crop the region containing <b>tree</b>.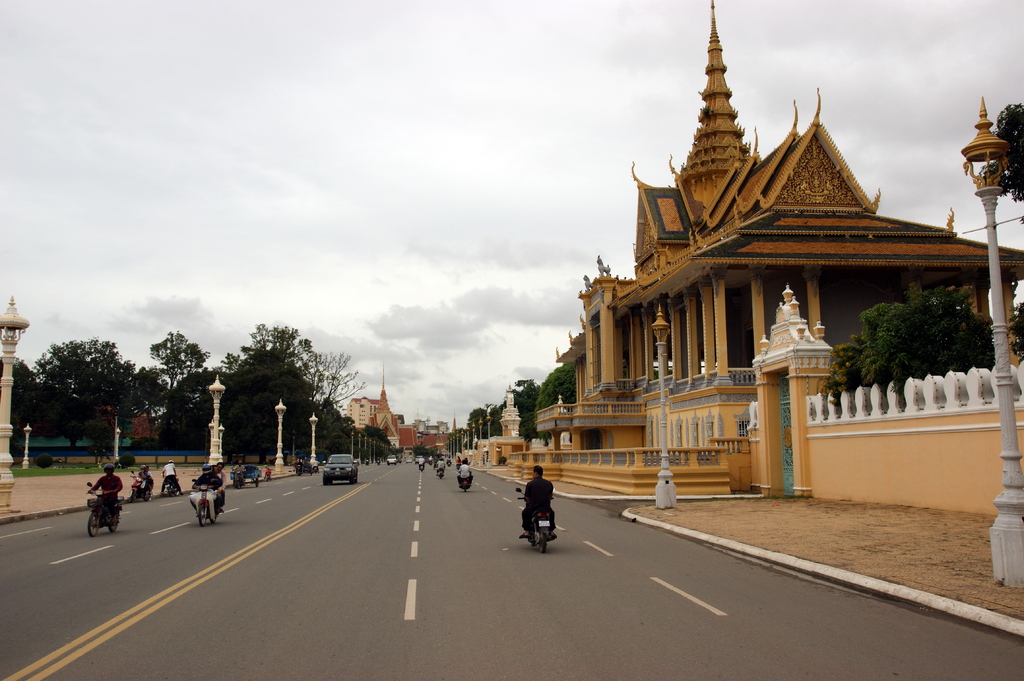
Crop region: [216,348,329,455].
